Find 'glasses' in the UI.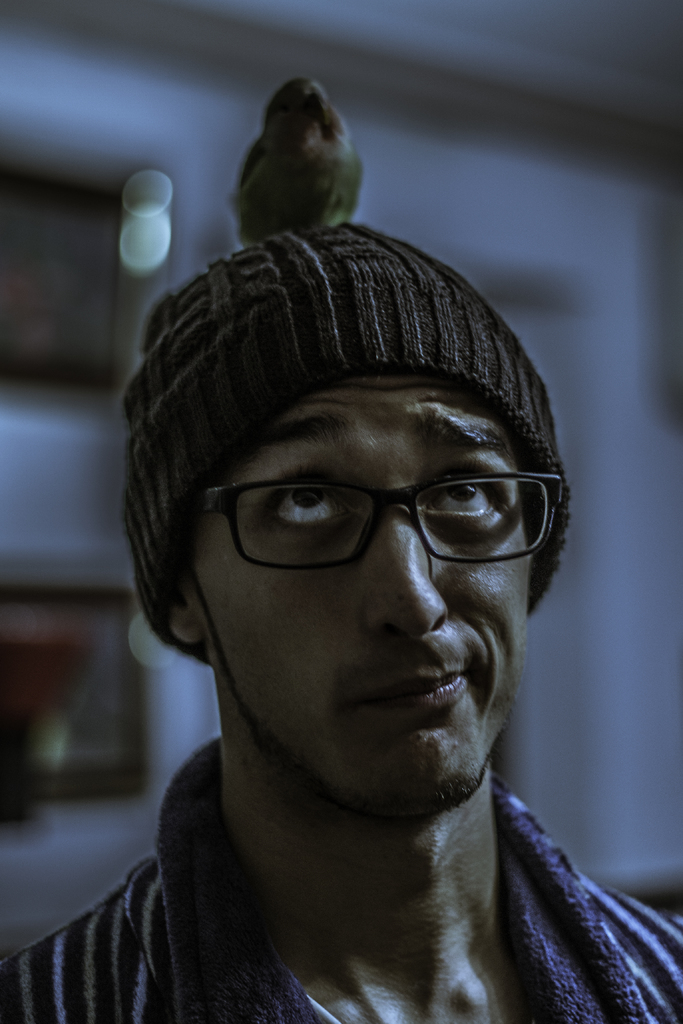
UI element at <region>195, 467, 563, 567</region>.
